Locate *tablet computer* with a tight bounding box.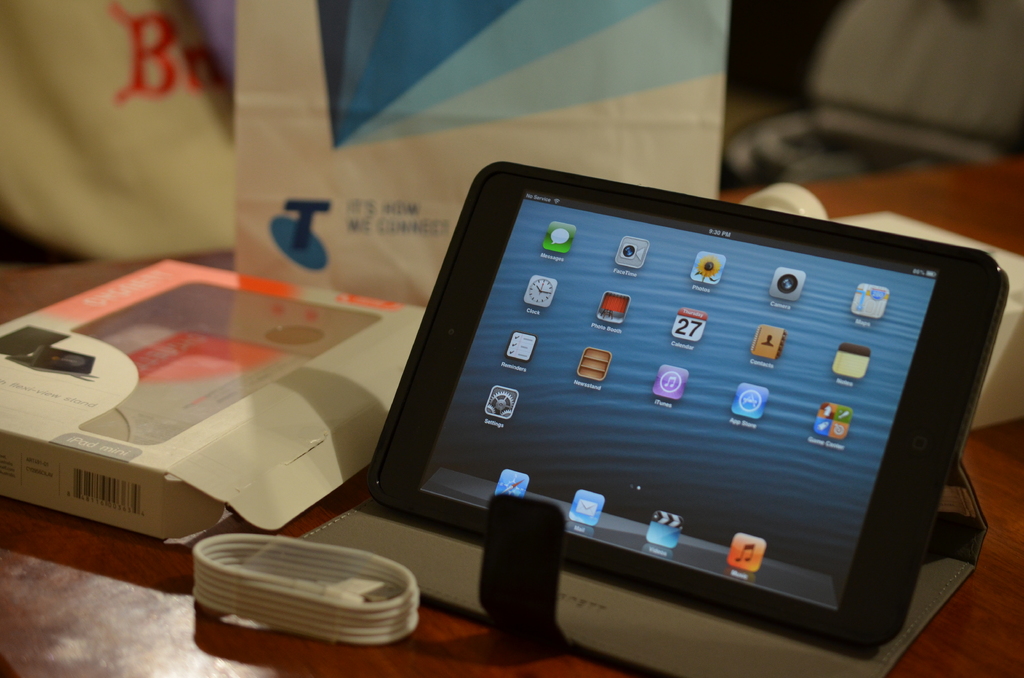
(364, 161, 1009, 663).
